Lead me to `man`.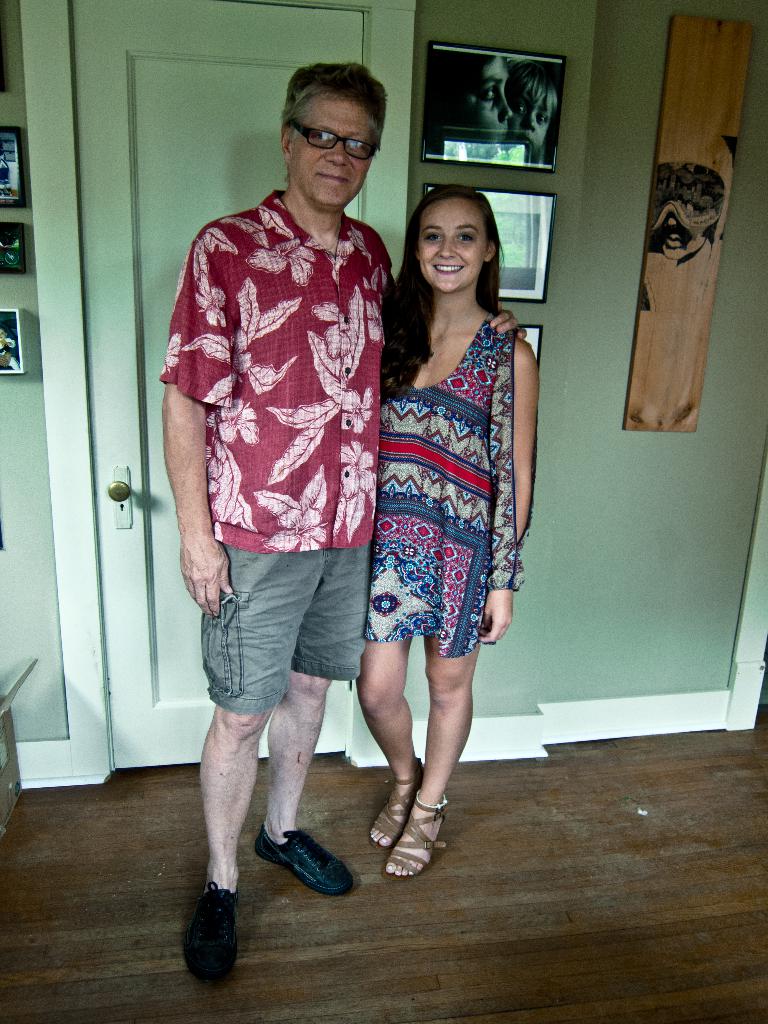
Lead to <region>164, 46, 402, 925</region>.
